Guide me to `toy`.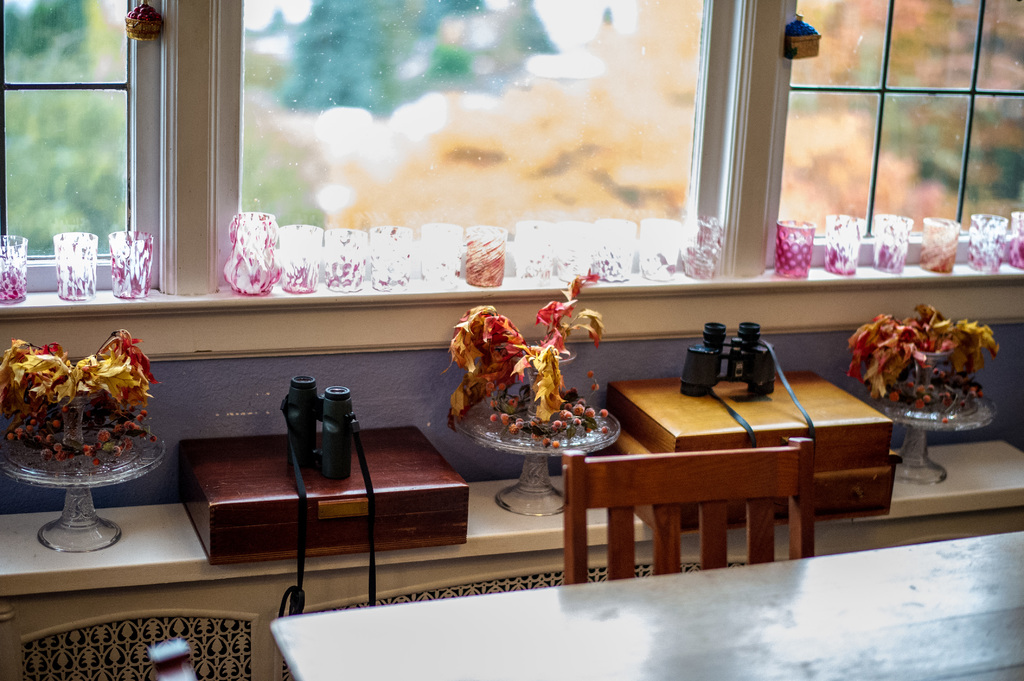
Guidance: {"left": 443, "top": 300, "right": 621, "bottom": 471}.
